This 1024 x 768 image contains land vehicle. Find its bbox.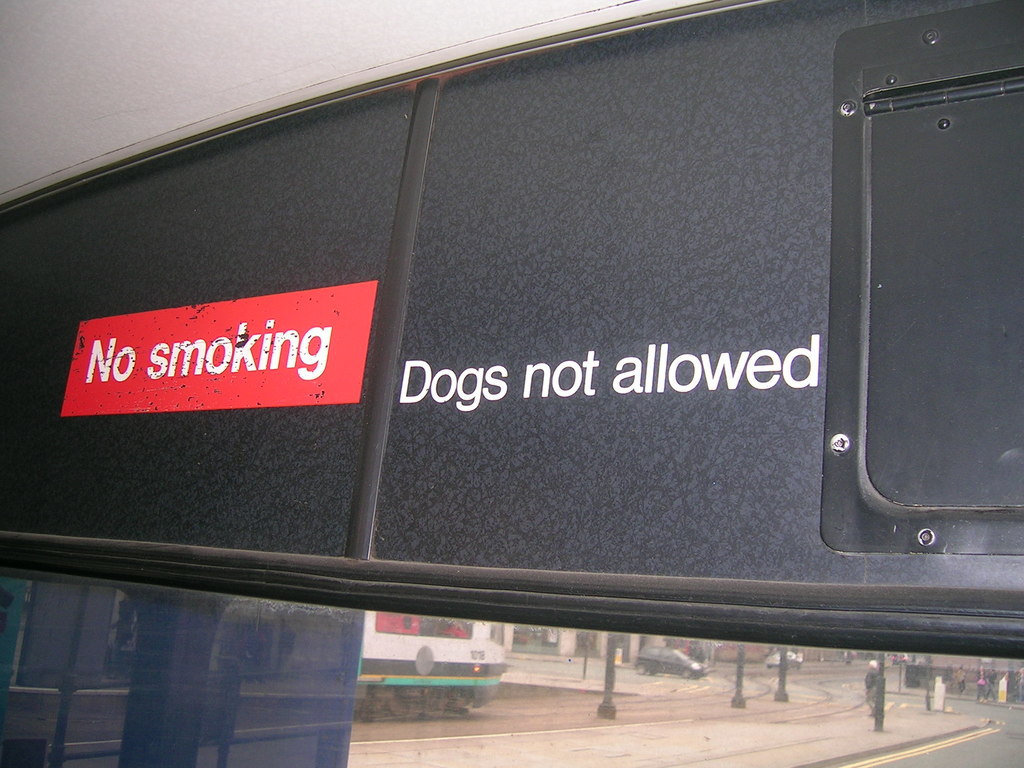
Rect(765, 655, 799, 664).
